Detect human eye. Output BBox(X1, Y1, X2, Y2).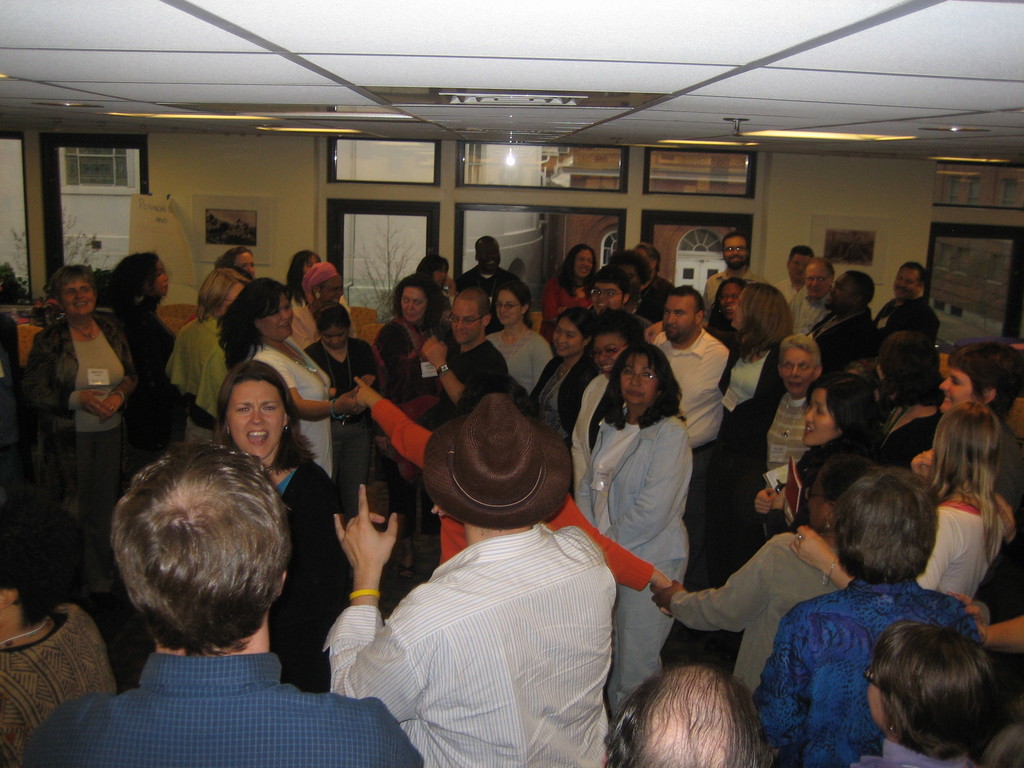
BBox(66, 289, 74, 296).
